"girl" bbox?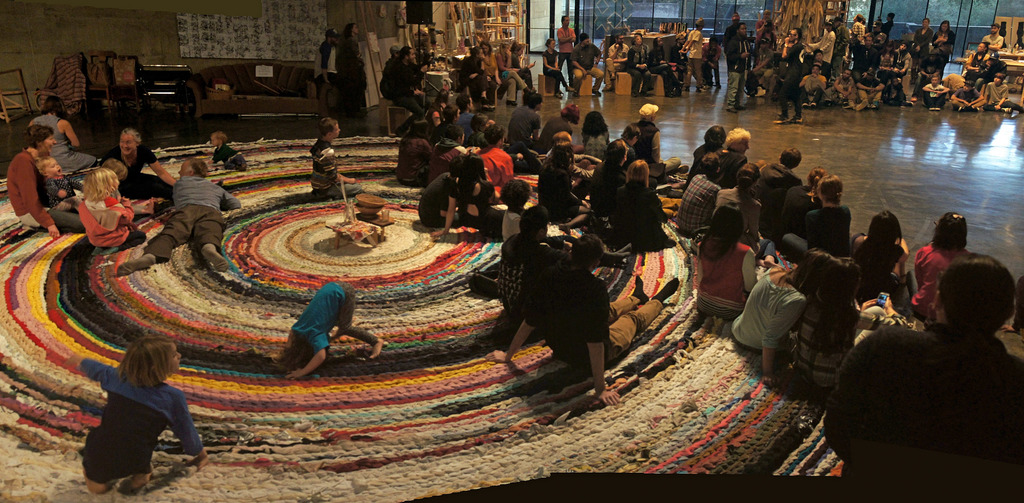
717 128 749 184
